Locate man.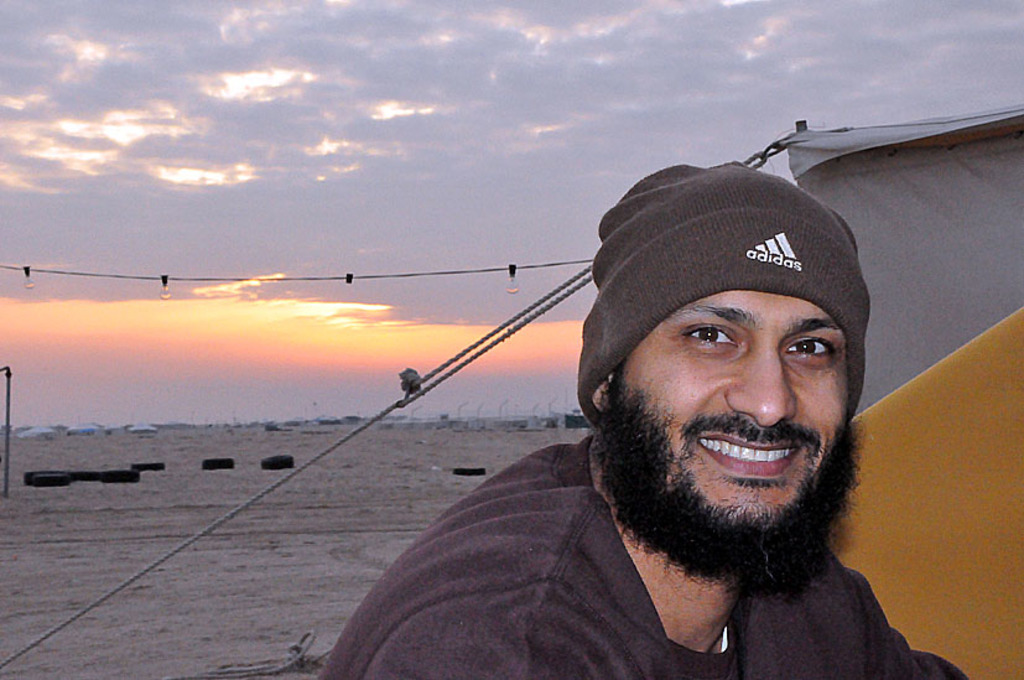
Bounding box: rect(333, 159, 953, 673).
